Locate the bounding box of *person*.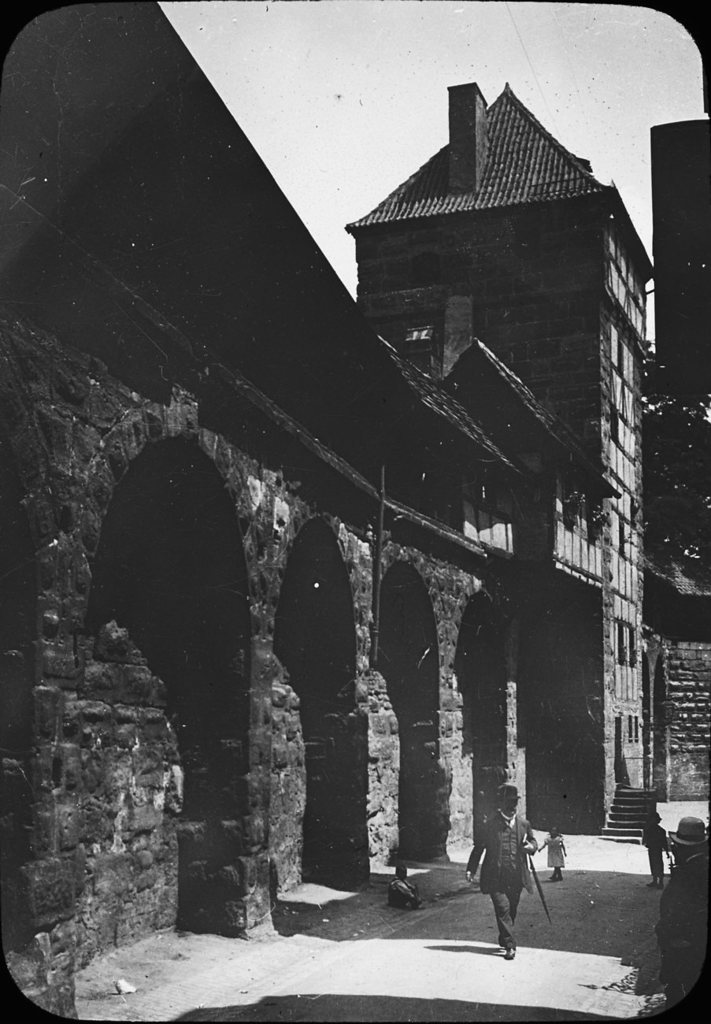
Bounding box: {"left": 540, "top": 822, "right": 573, "bottom": 889}.
